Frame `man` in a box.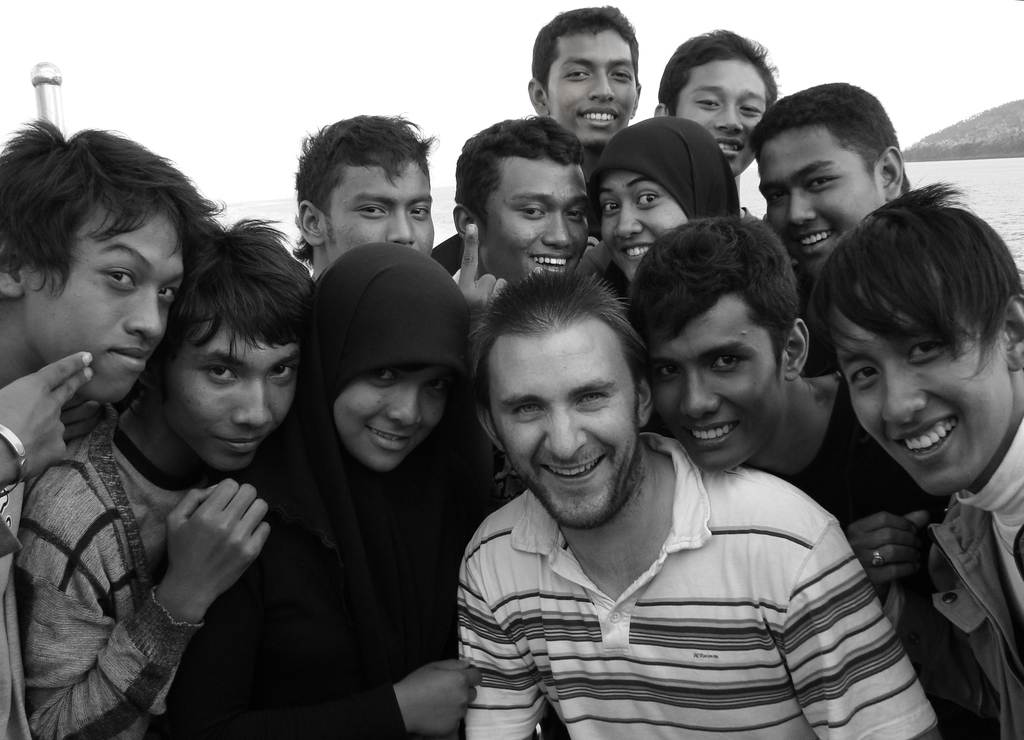
[left=12, top=213, right=316, bottom=739].
